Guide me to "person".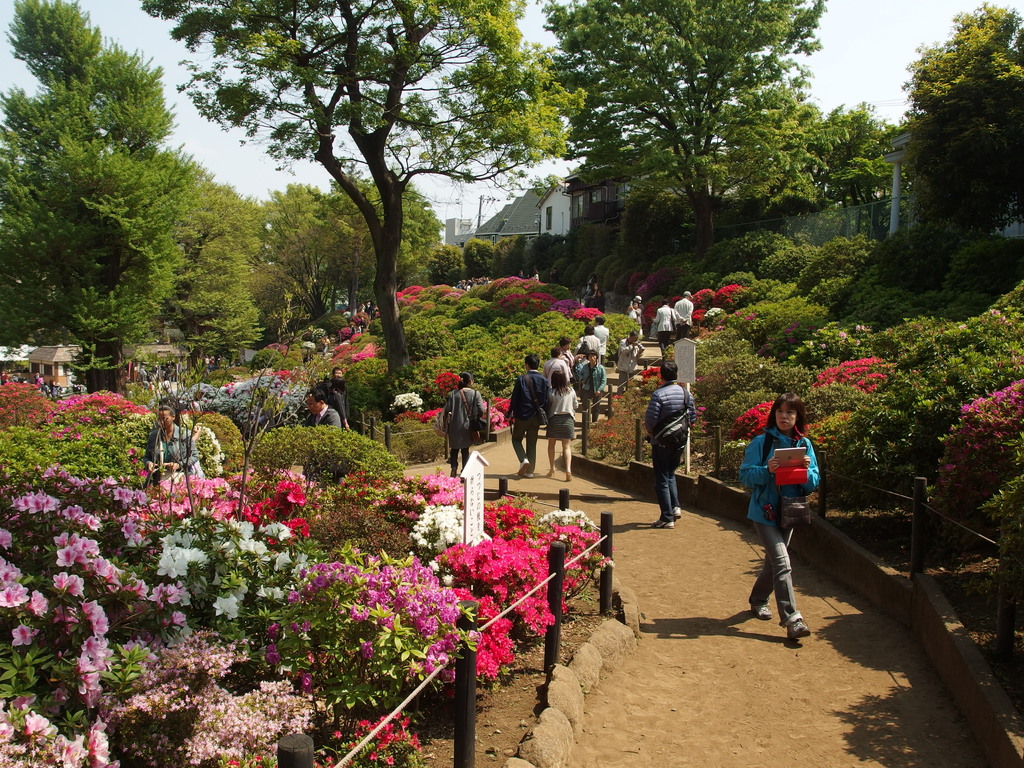
Guidance: [520,271,527,279].
